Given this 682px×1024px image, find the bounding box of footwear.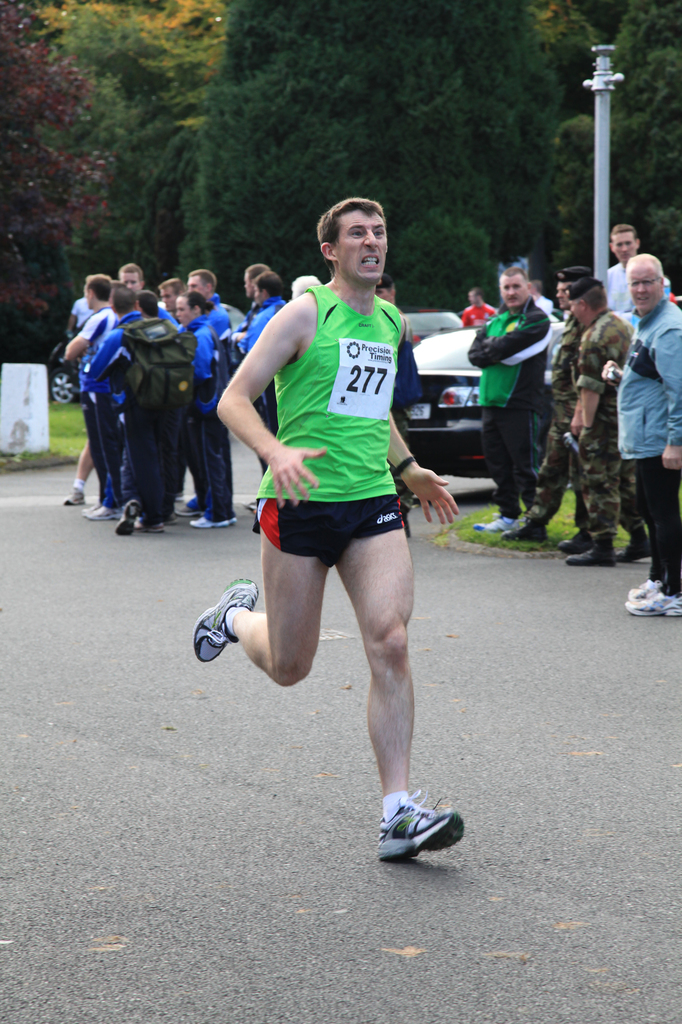
x1=371 y1=803 x2=460 y2=867.
